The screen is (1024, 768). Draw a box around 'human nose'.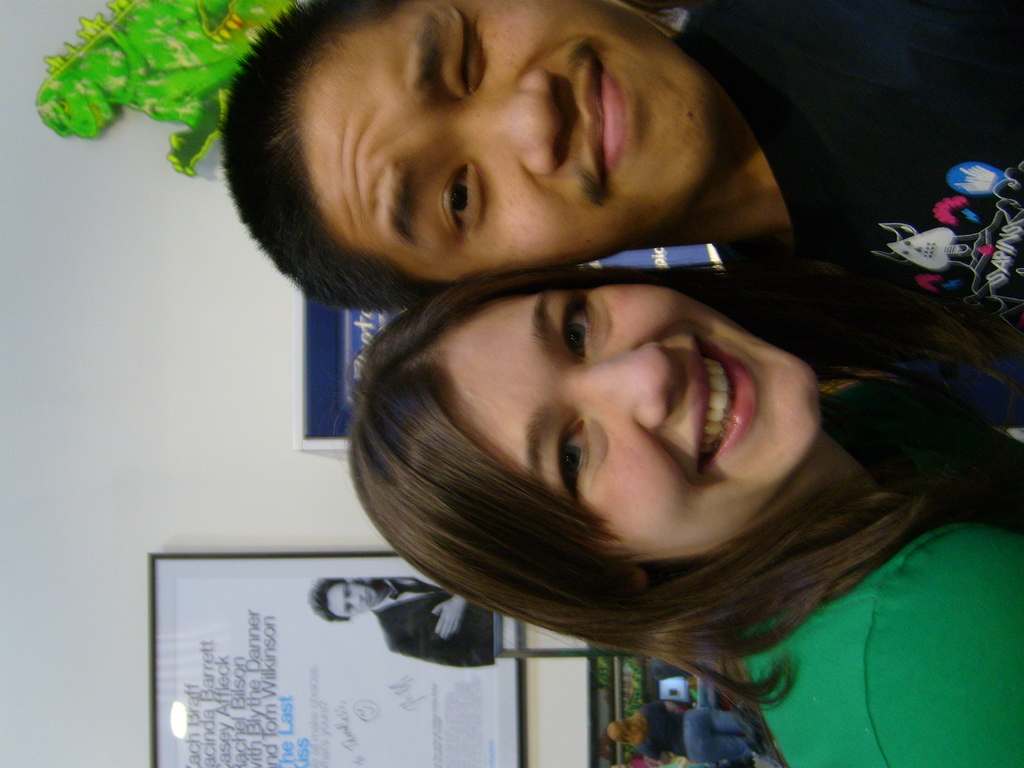
detection(346, 595, 361, 605).
